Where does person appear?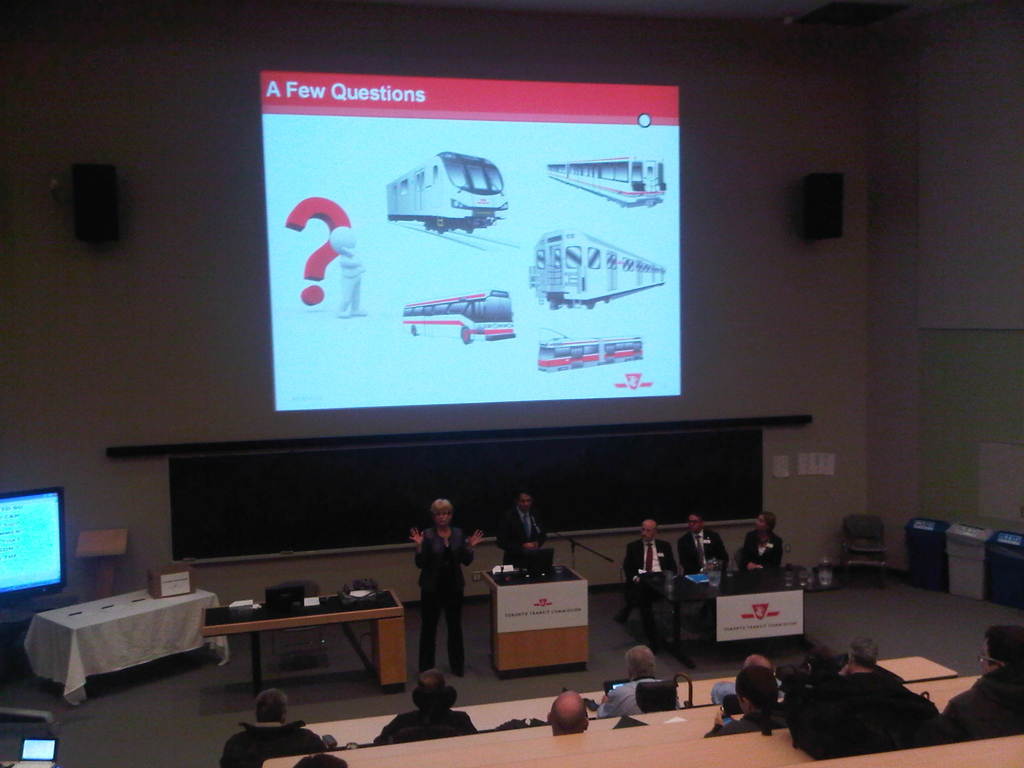
Appears at rect(822, 633, 898, 678).
